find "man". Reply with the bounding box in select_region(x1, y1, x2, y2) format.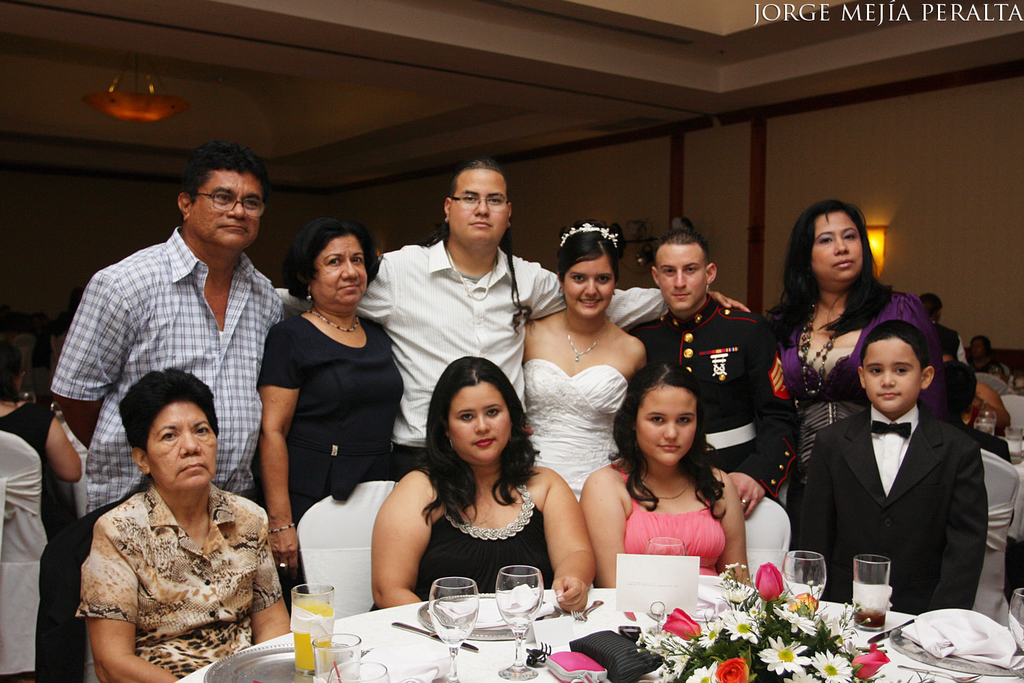
select_region(357, 156, 749, 482).
